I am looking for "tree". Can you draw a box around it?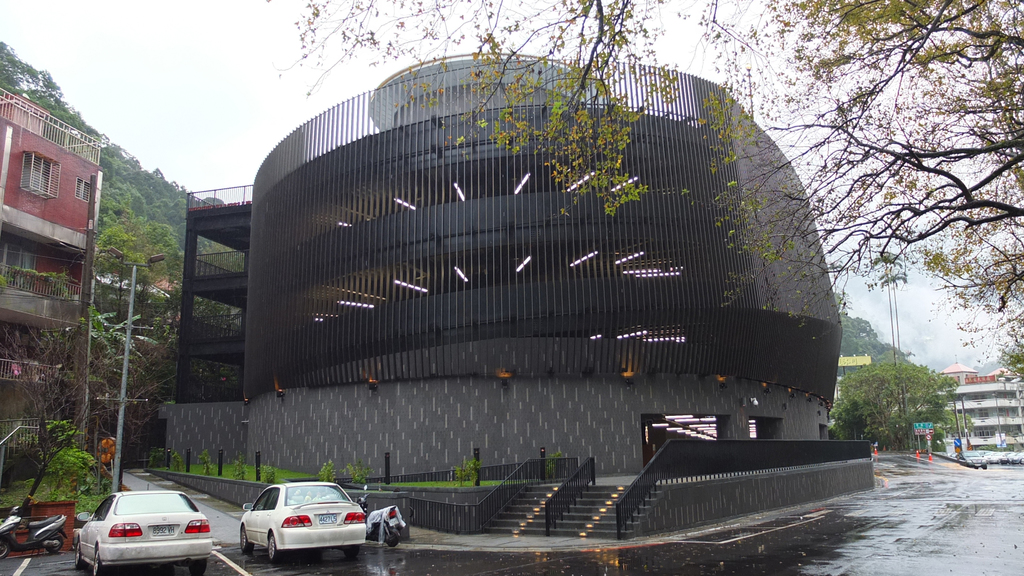
Sure, the bounding box is crop(266, 0, 1023, 409).
